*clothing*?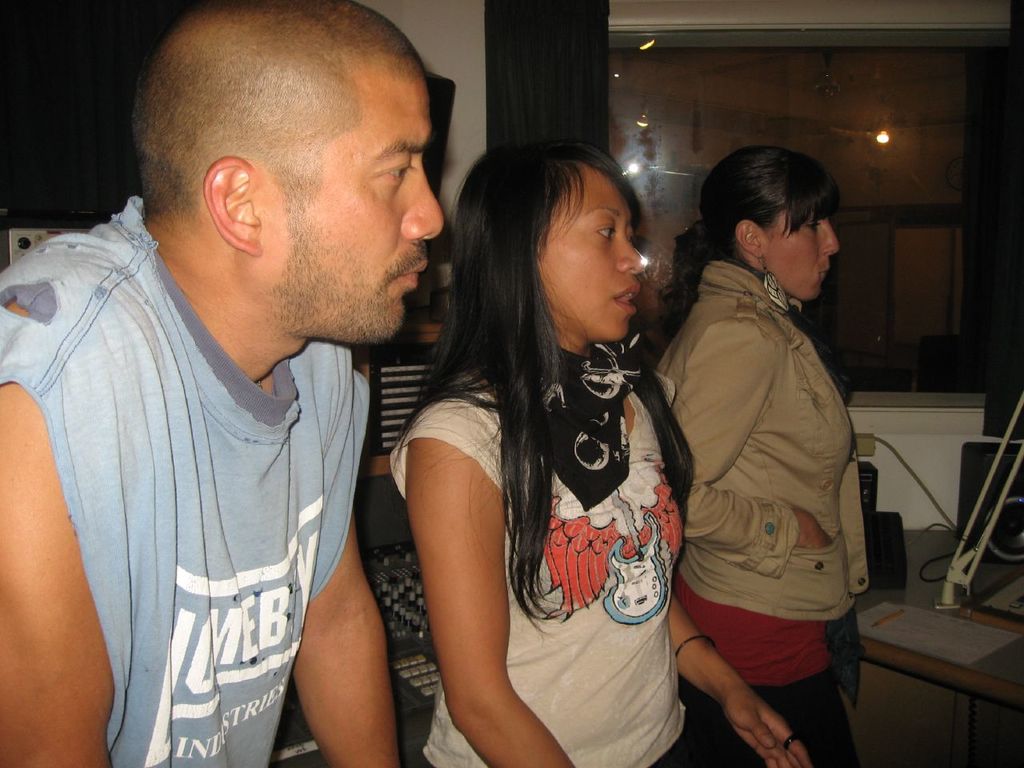
rect(390, 363, 690, 767)
